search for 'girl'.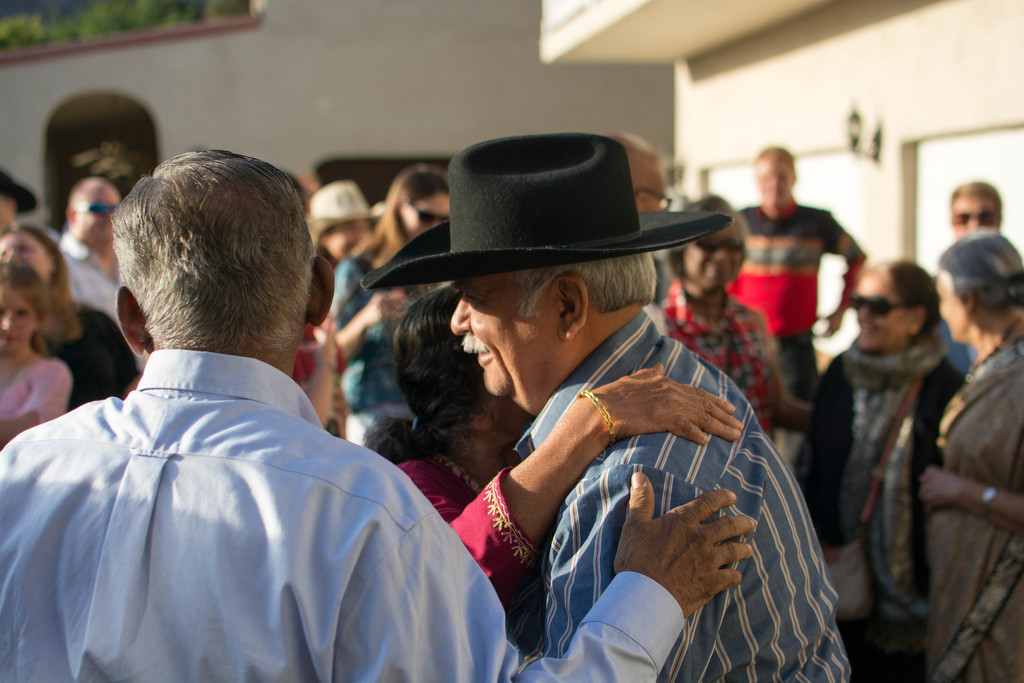
Found at (328,171,462,455).
